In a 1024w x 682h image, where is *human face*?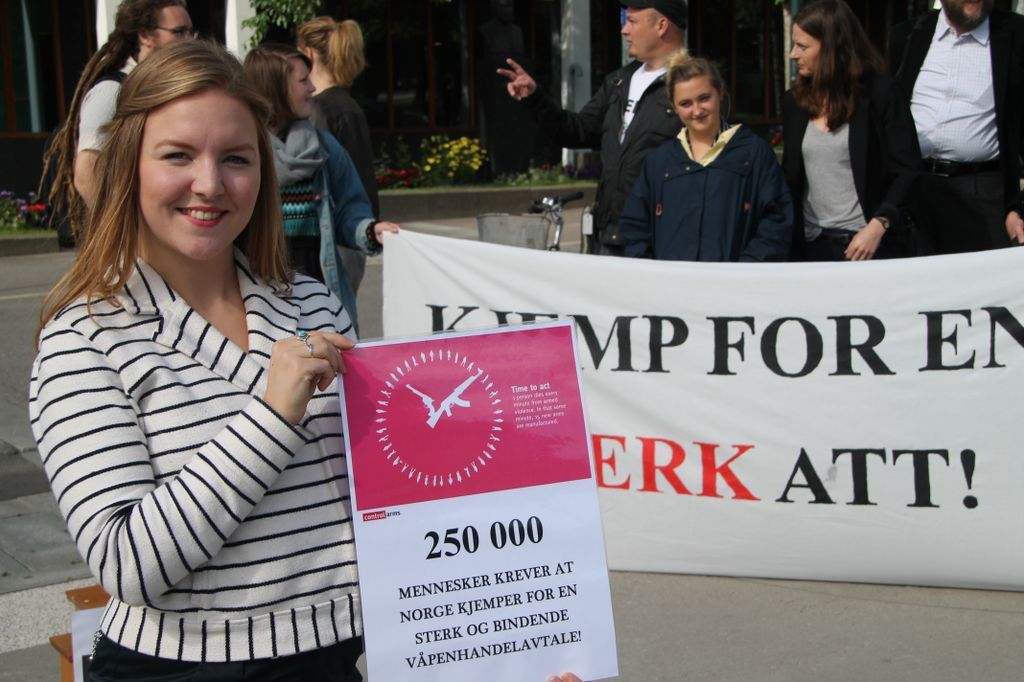
(x1=289, y1=60, x2=311, y2=111).
